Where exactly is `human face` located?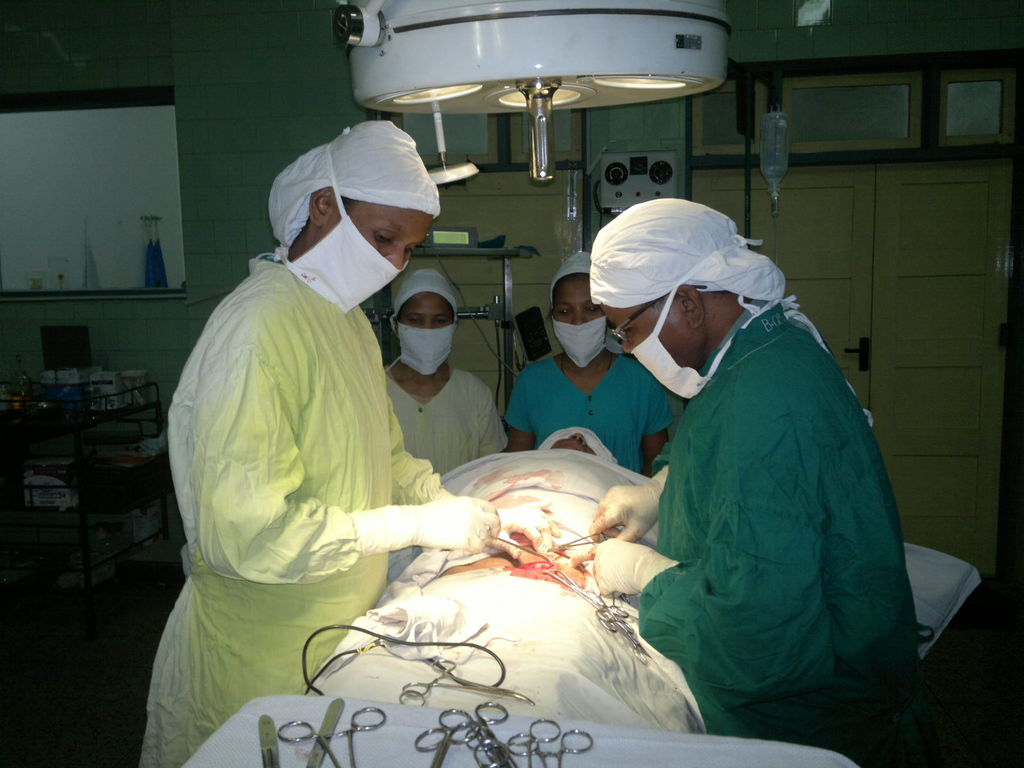
Its bounding box is left=396, top=294, right=456, bottom=363.
